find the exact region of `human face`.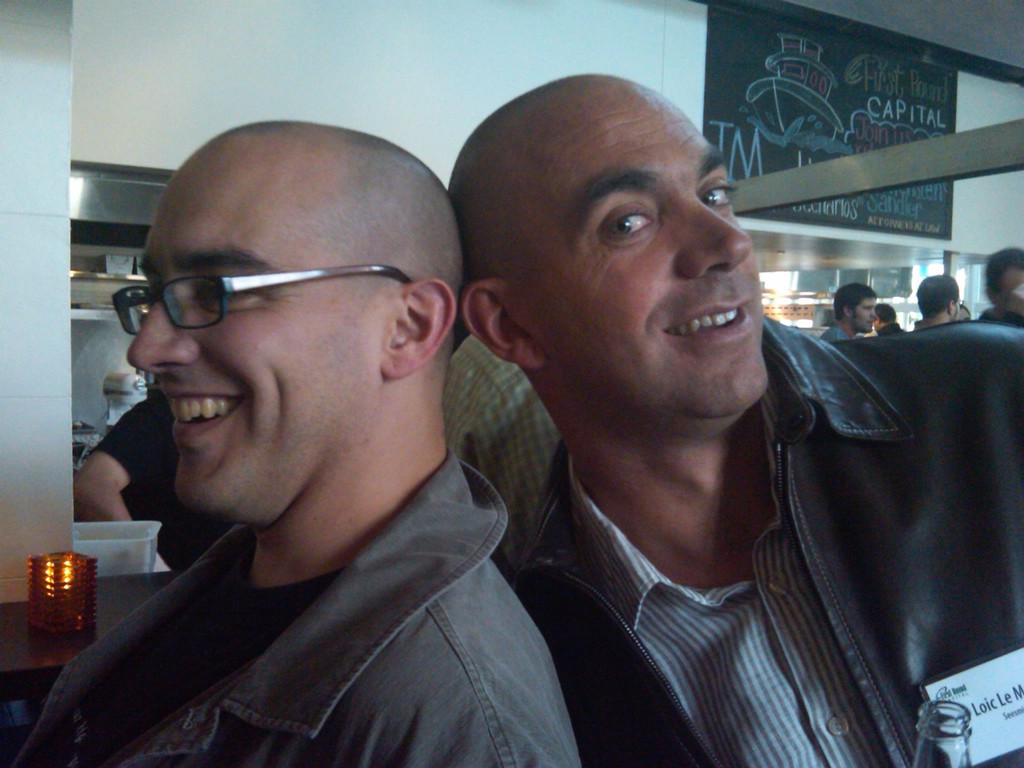
Exact region: BBox(504, 85, 769, 429).
